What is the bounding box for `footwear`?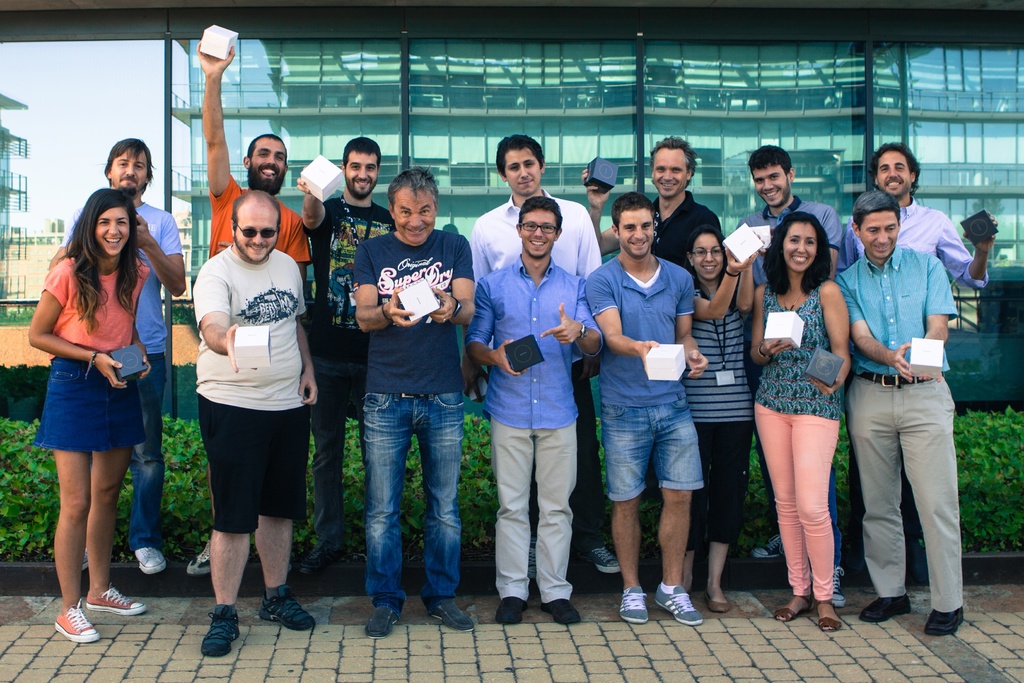
(x1=653, y1=581, x2=700, y2=625).
